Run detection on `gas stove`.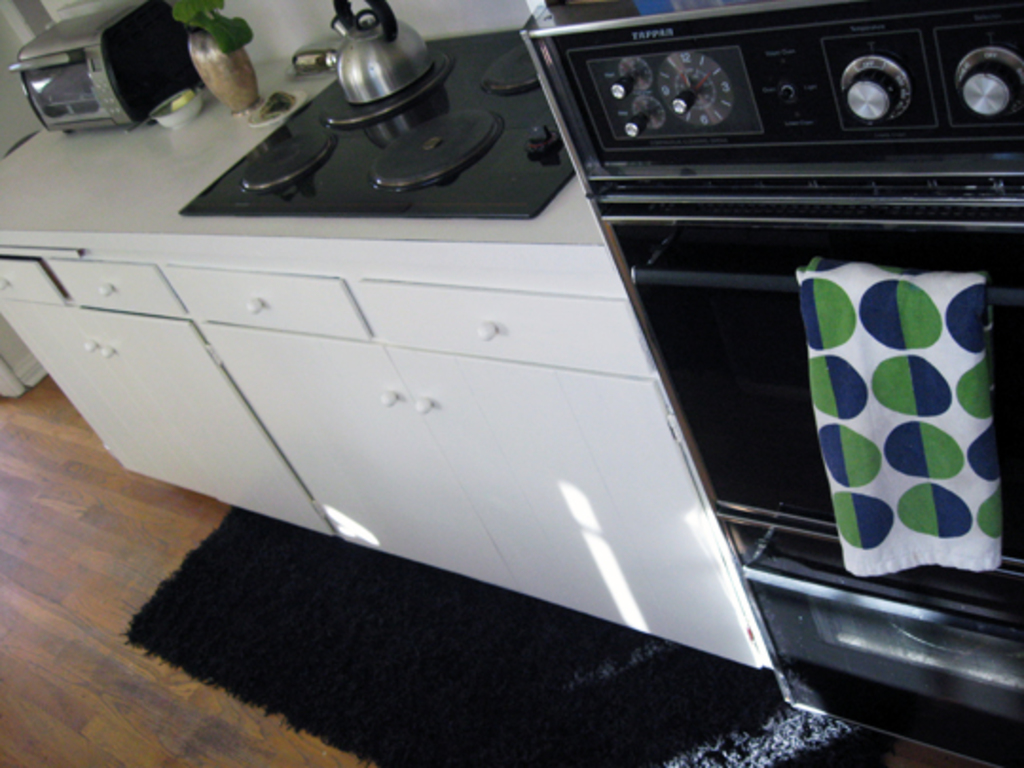
Result: bbox(182, 27, 573, 216).
